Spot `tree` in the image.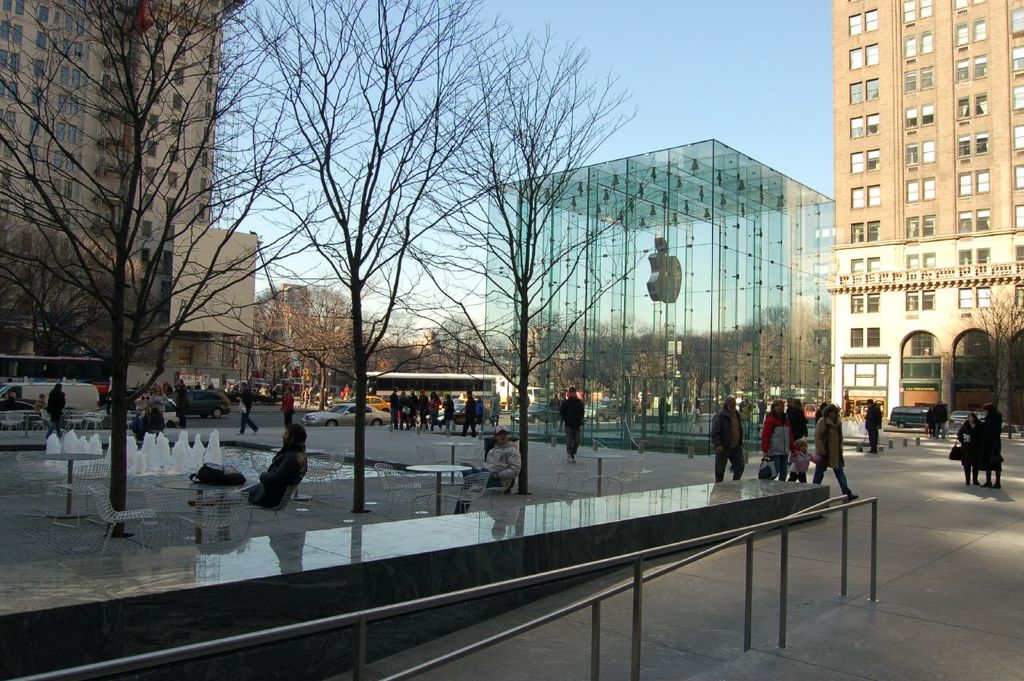
`tree` found at crop(392, 13, 650, 491).
